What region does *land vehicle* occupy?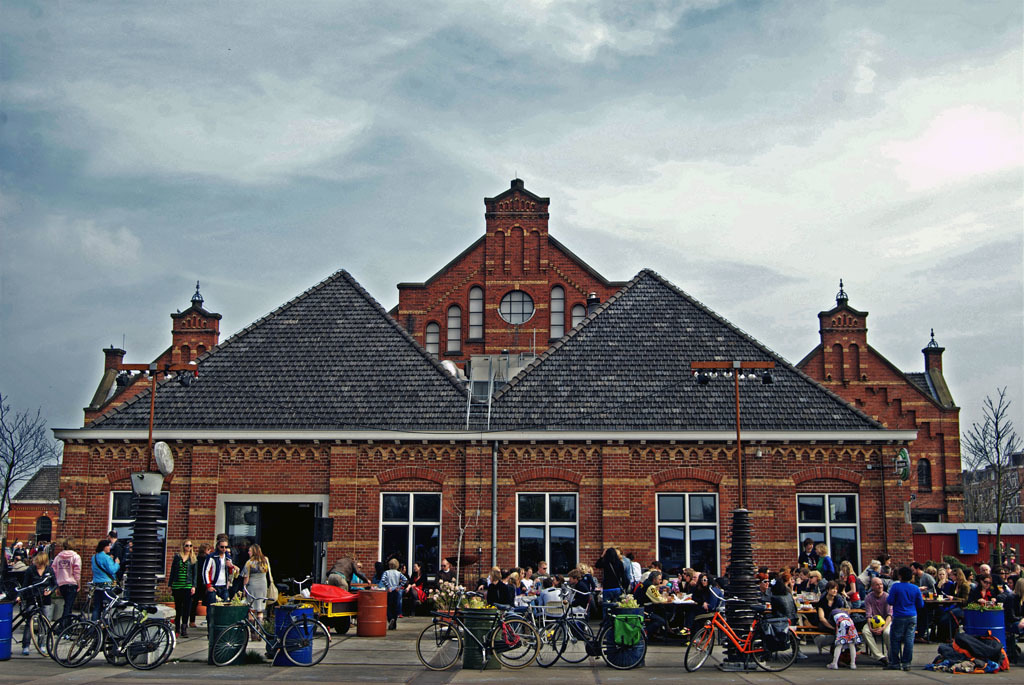
locate(281, 572, 315, 595).
